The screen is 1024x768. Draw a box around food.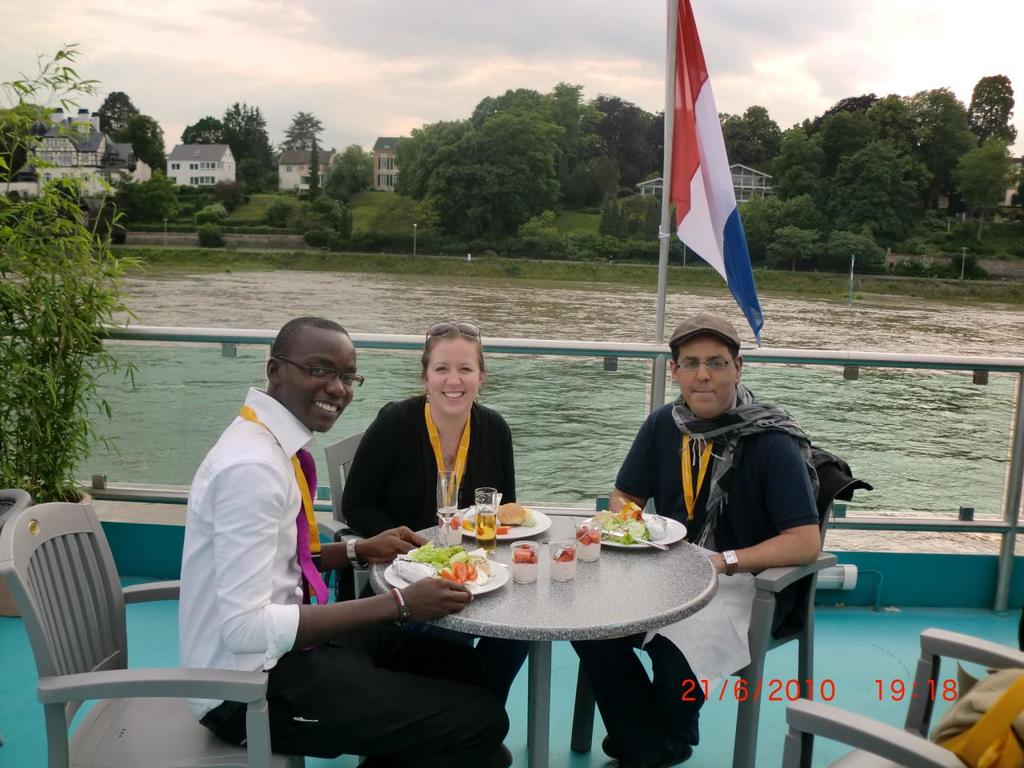
570,522,598,550.
